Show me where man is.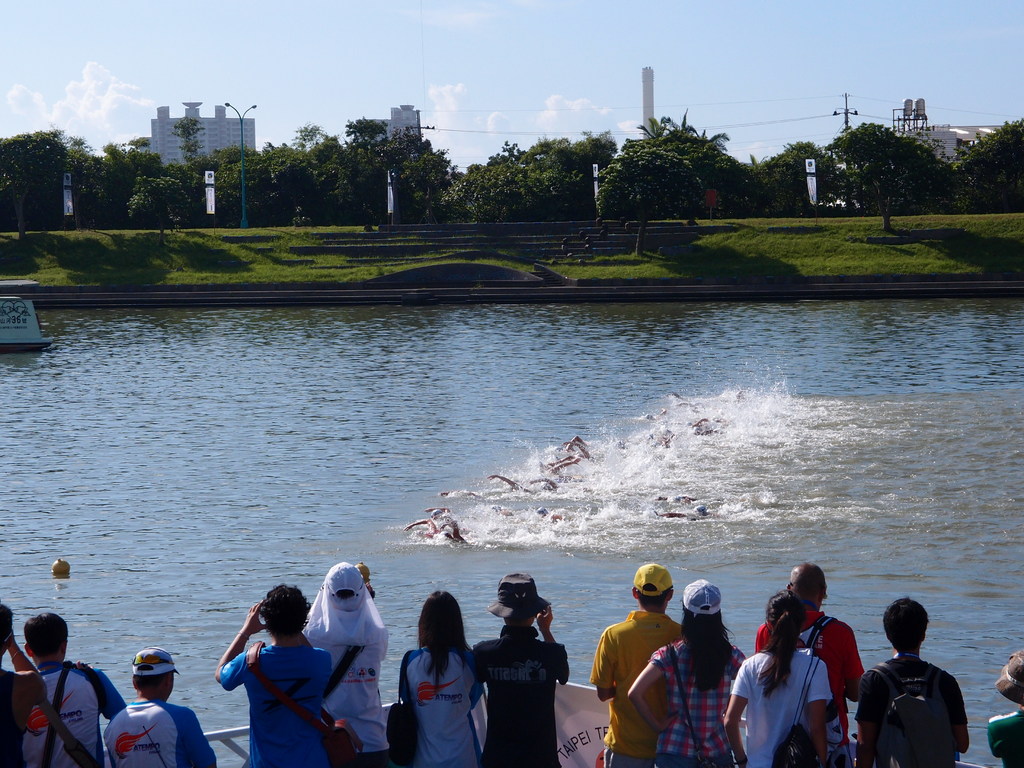
man is at {"x1": 0, "y1": 603, "x2": 47, "y2": 767}.
